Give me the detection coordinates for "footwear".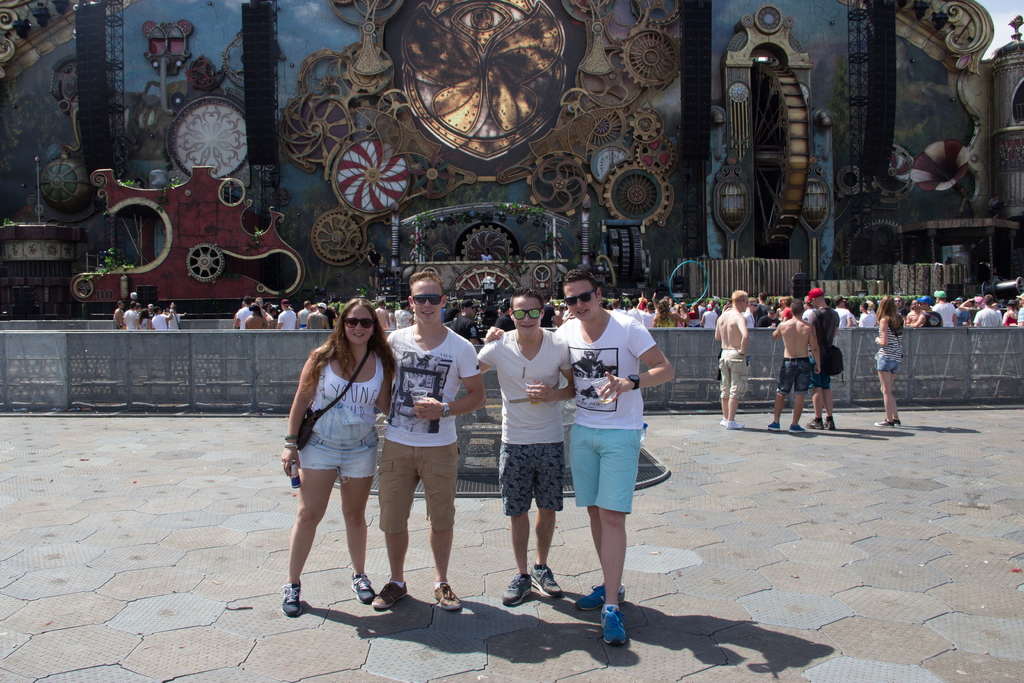
(502, 570, 532, 609).
